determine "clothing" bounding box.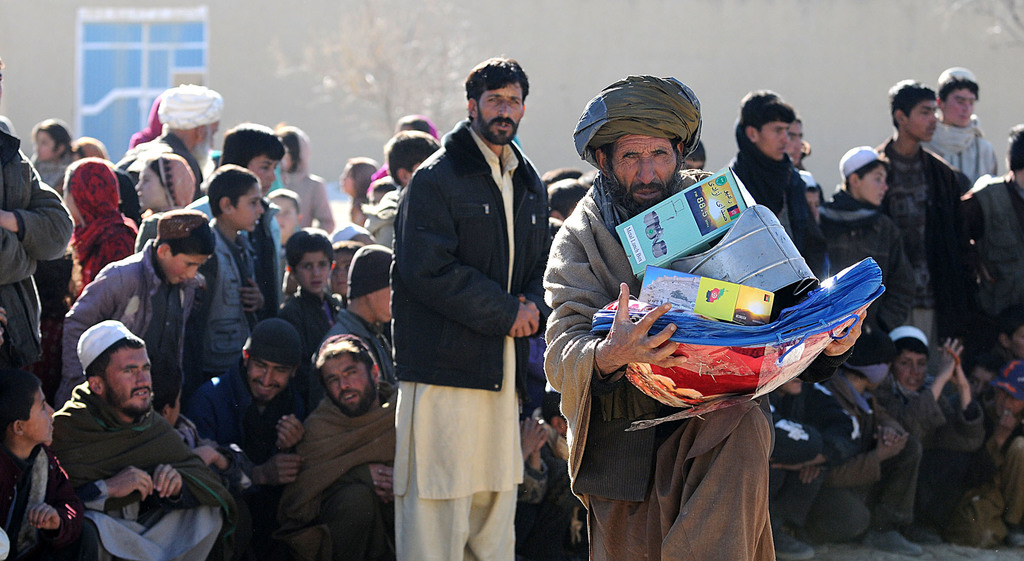
Determined: [left=69, top=266, right=178, bottom=406].
